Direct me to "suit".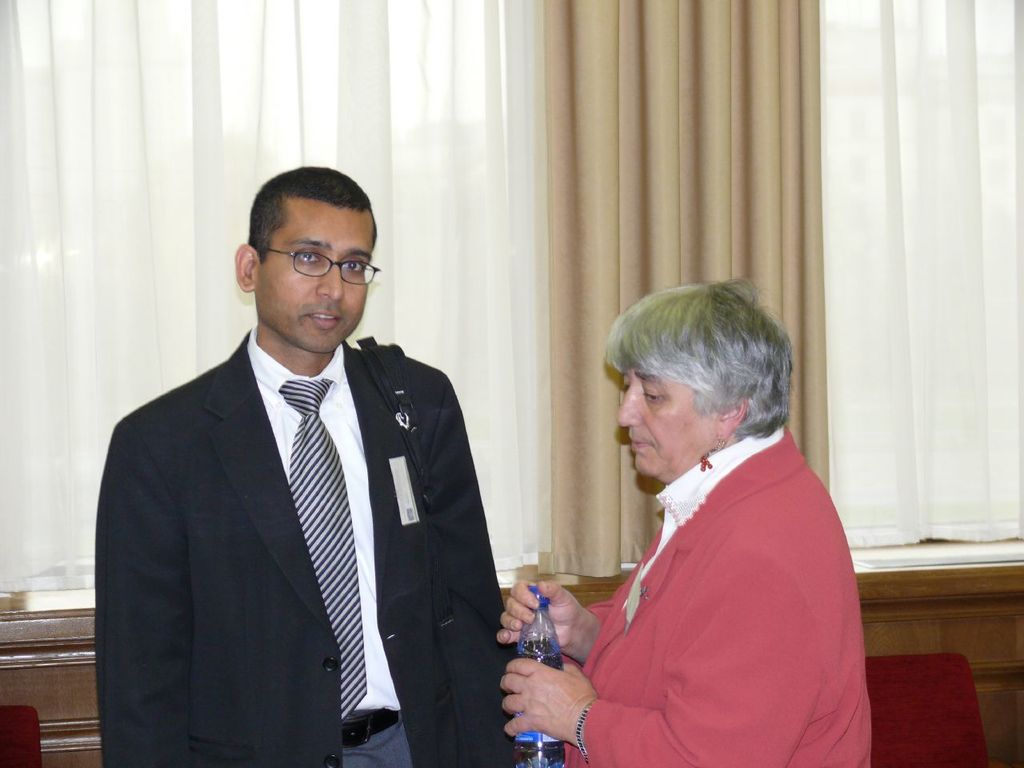
Direction: {"left": 70, "top": 237, "right": 407, "bottom": 754}.
